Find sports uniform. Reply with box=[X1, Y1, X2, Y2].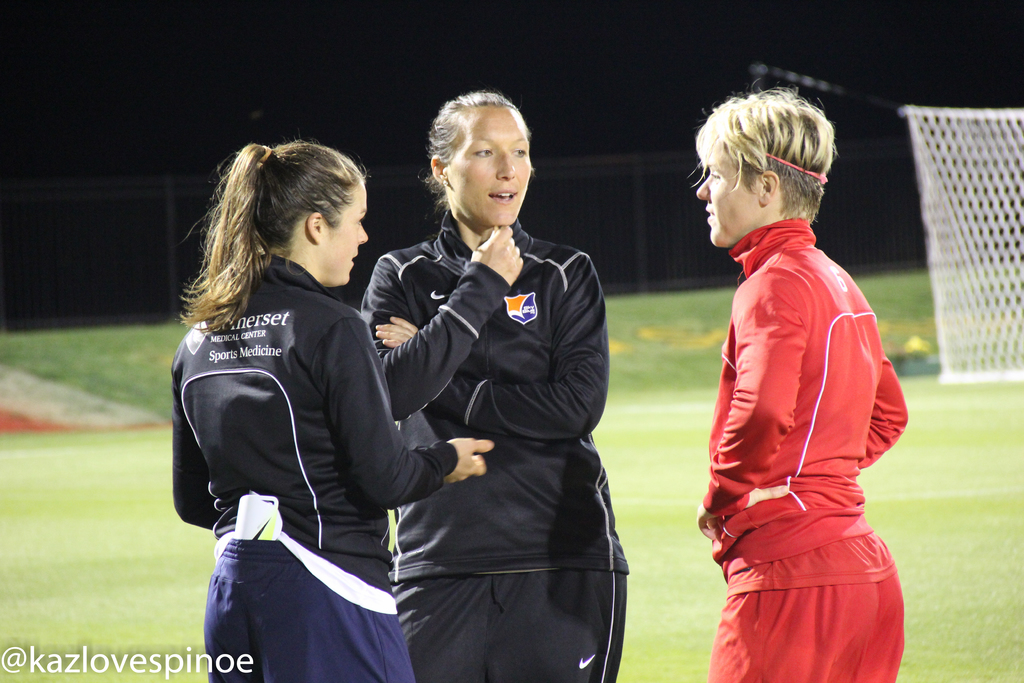
box=[347, 201, 633, 682].
